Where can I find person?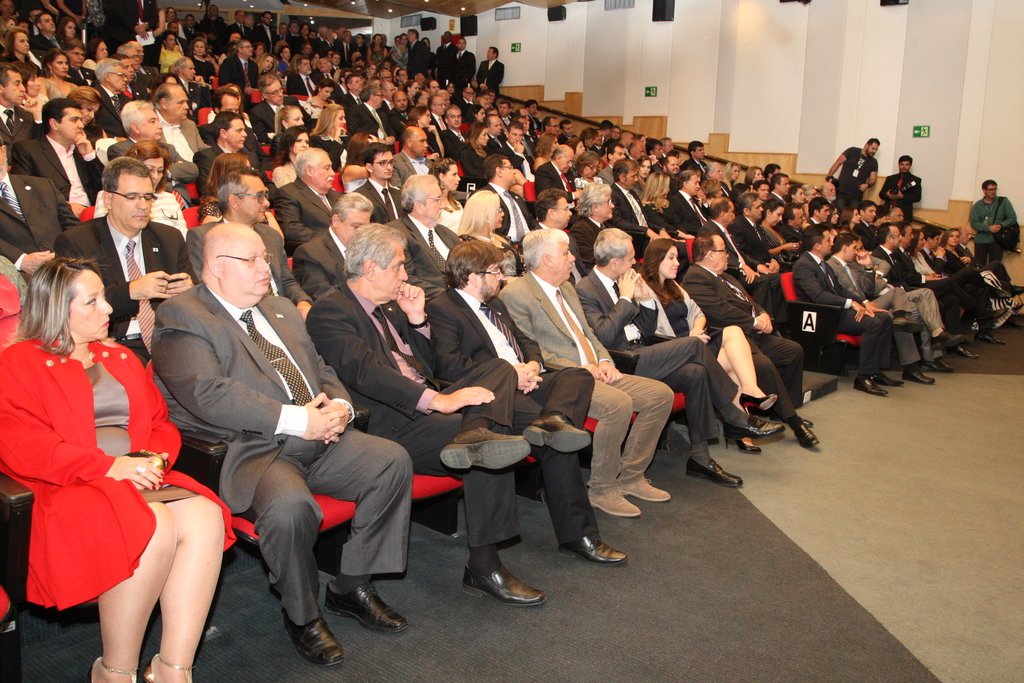
You can find it at {"left": 876, "top": 154, "right": 922, "bottom": 223}.
